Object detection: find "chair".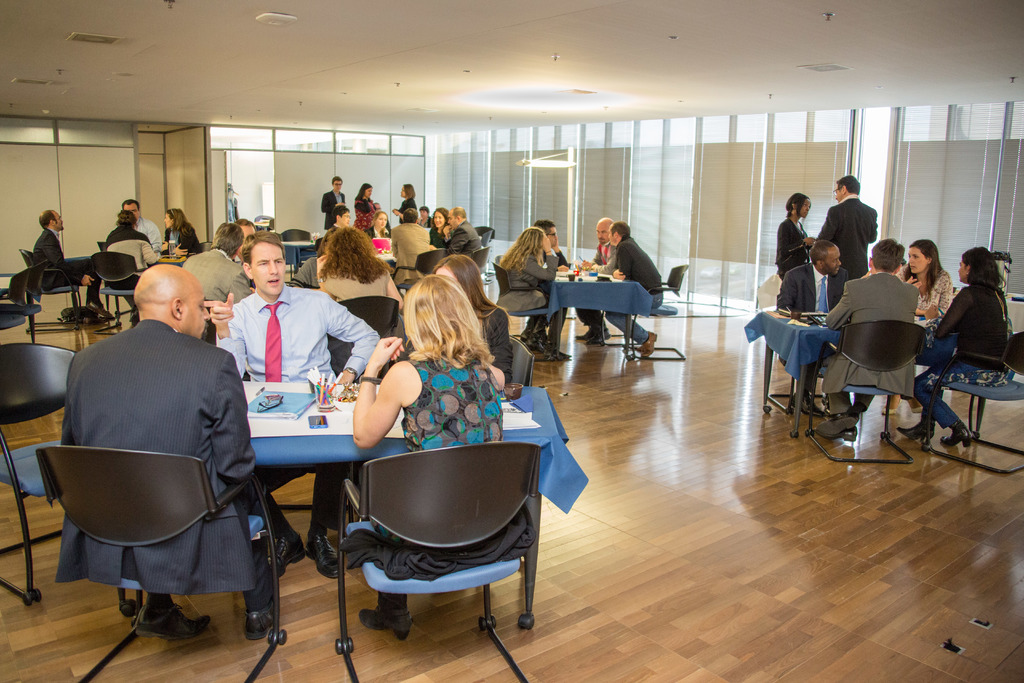
(315,421,564,661).
